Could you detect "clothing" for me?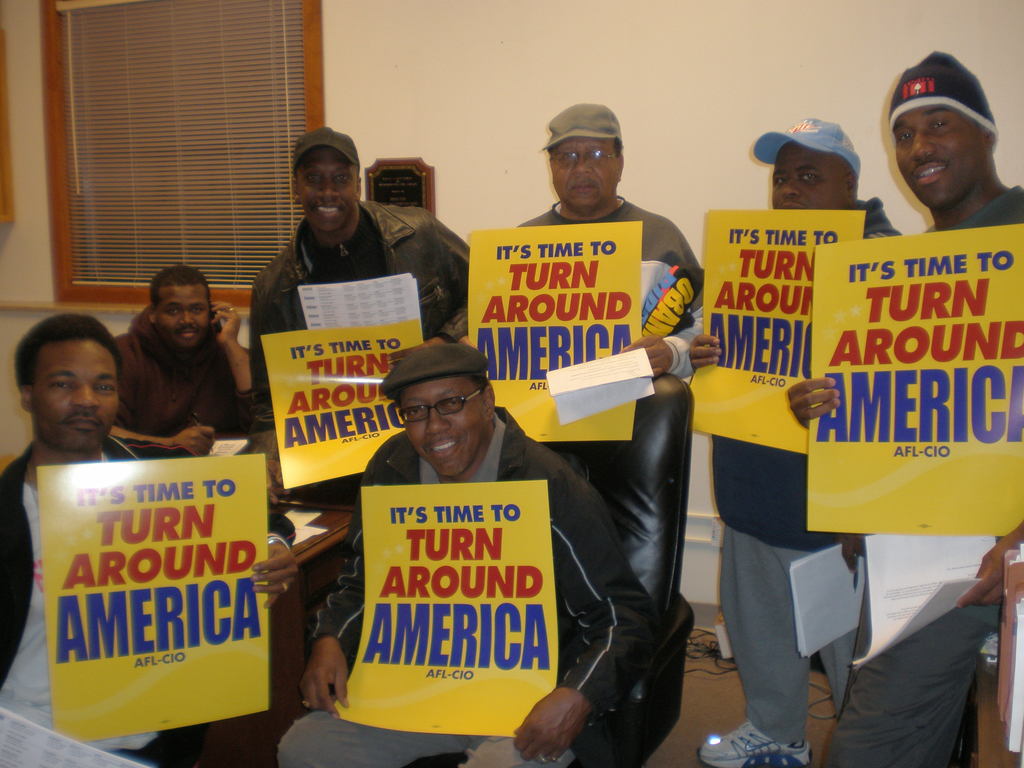
Detection result: (left=104, top=308, right=262, bottom=446).
